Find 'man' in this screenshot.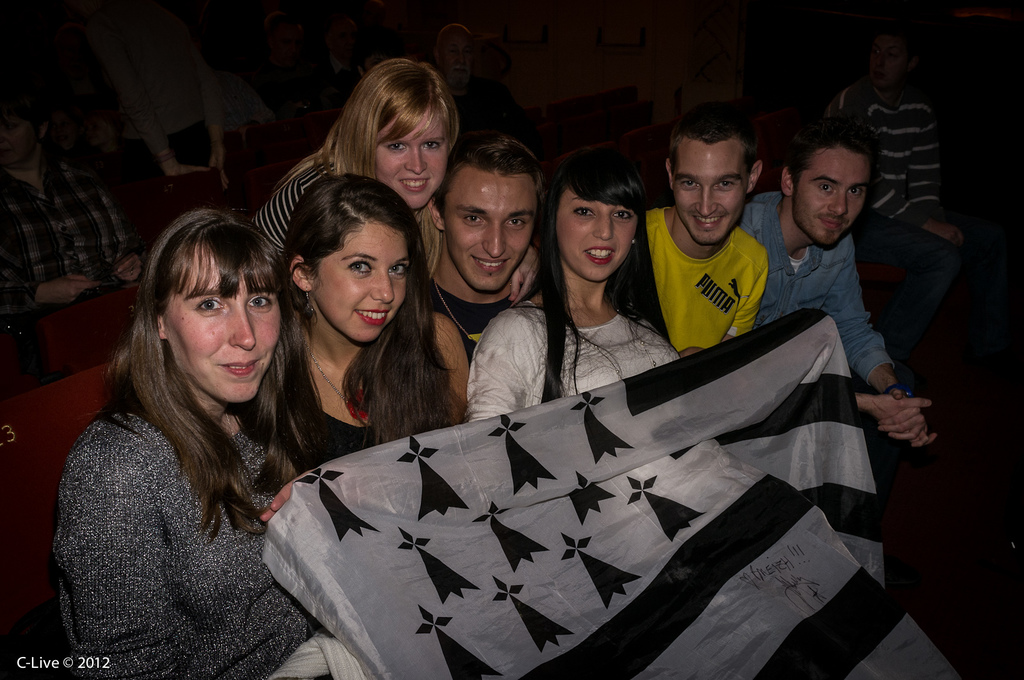
The bounding box for 'man' is <region>637, 110, 770, 360</region>.
